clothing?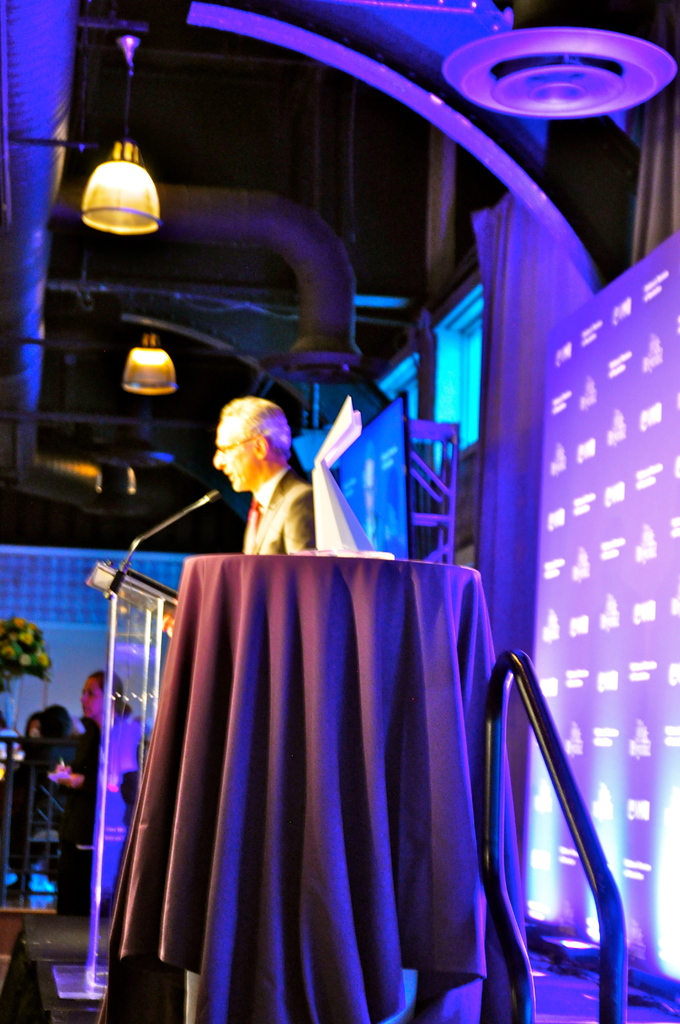
pyautogui.locateOnScreen(244, 465, 319, 555)
